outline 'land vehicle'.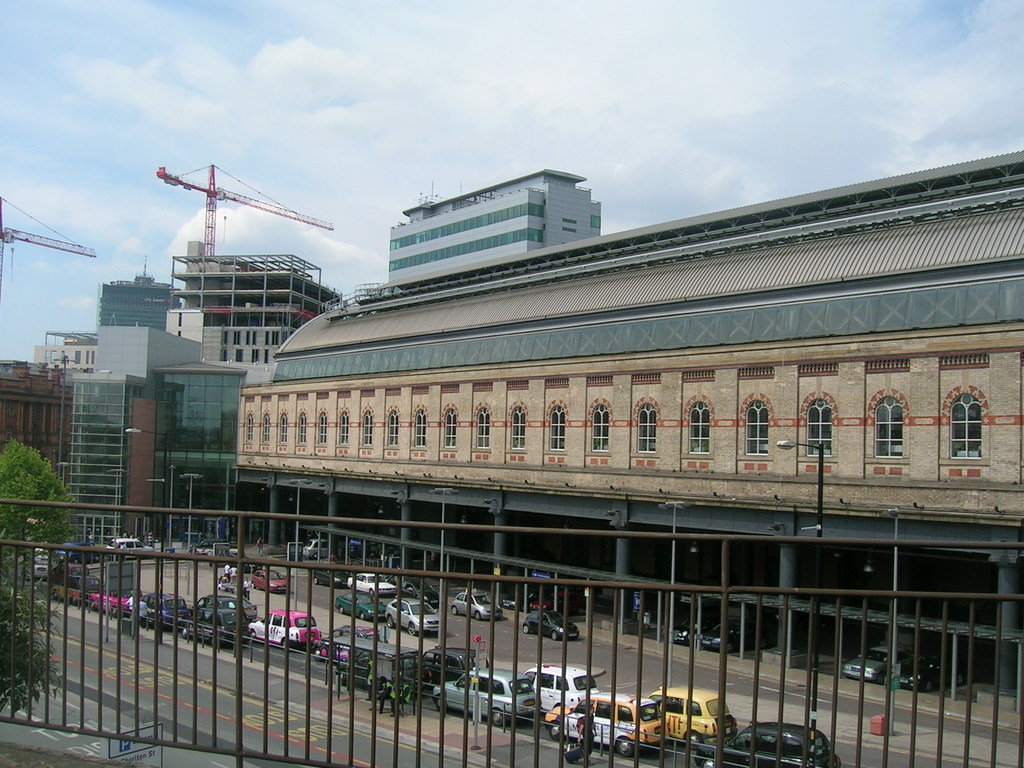
Outline: (110, 538, 141, 555).
